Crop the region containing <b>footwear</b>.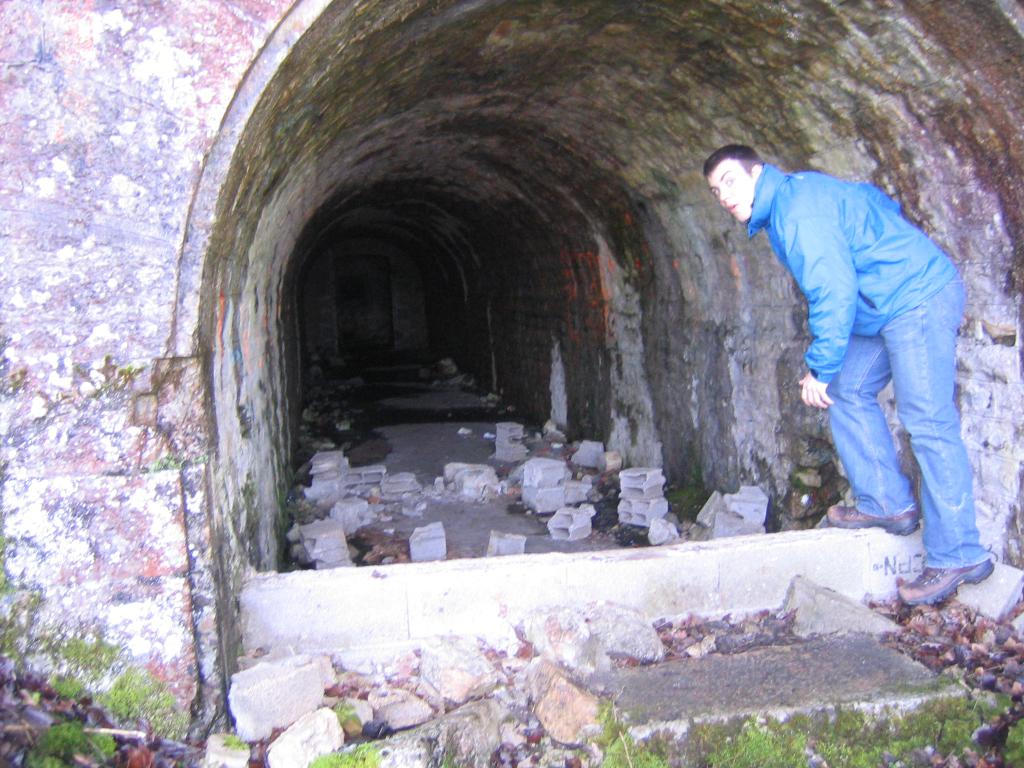
Crop region: locate(893, 554, 994, 607).
